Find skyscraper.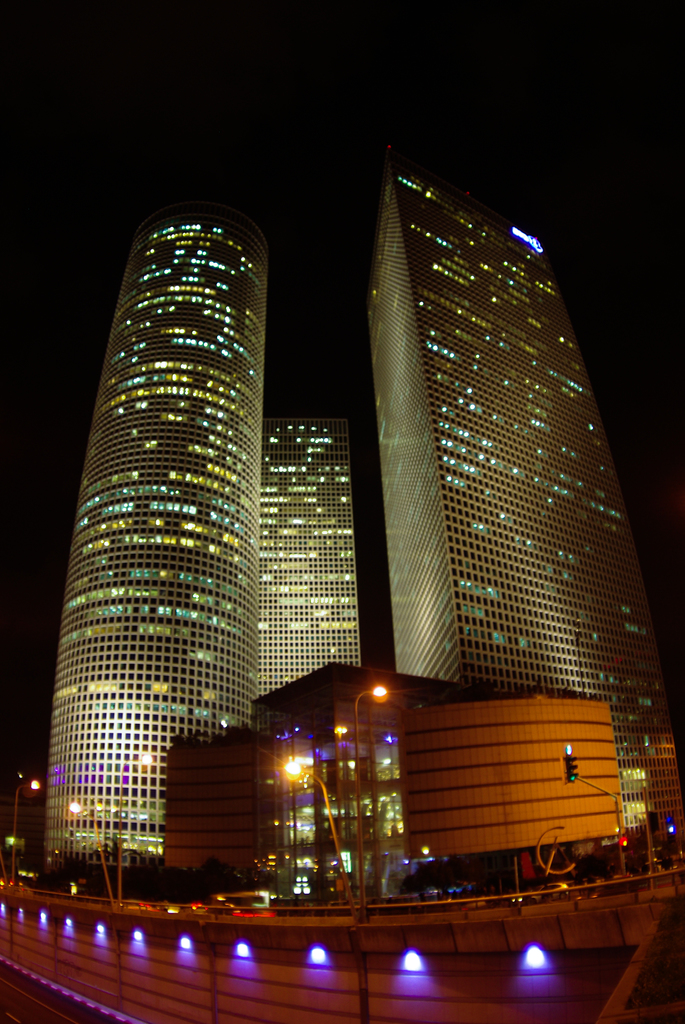
region(264, 409, 356, 713).
